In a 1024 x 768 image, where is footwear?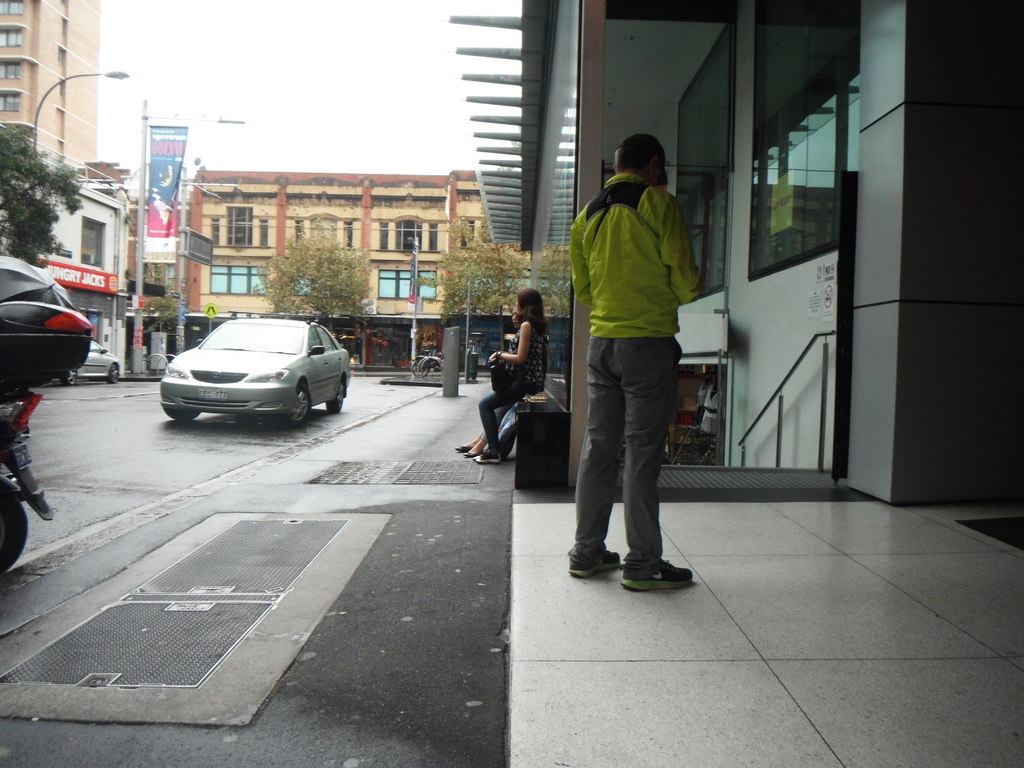
476,452,501,463.
